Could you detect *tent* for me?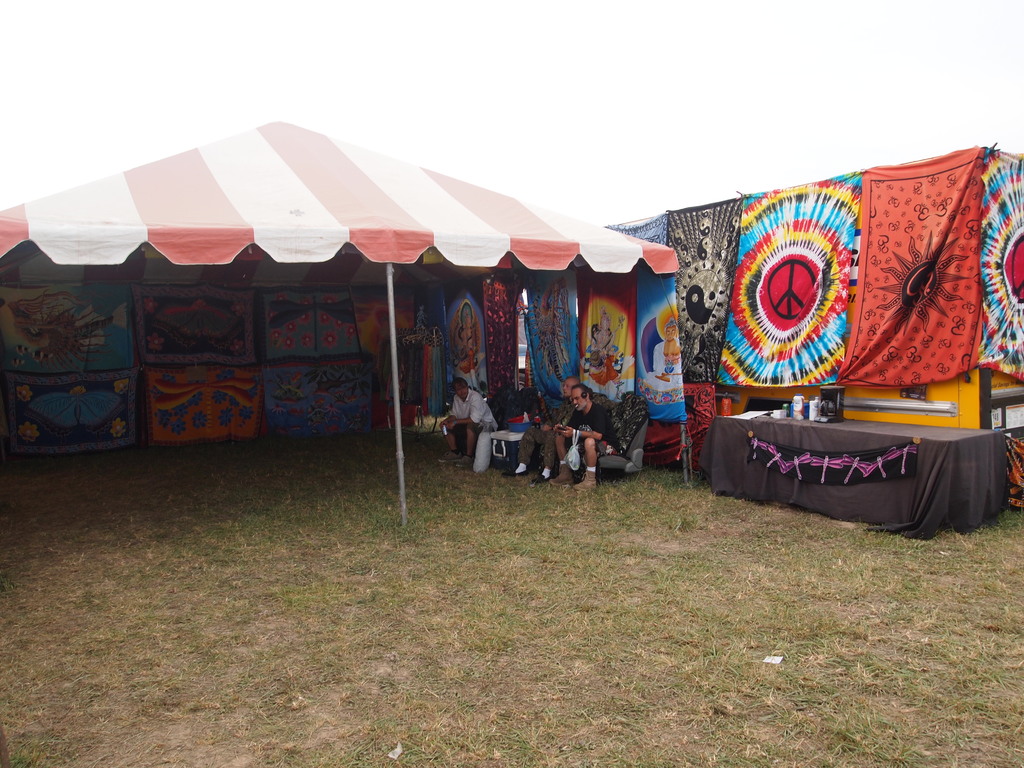
Detection result: detection(0, 119, 695, 543).
